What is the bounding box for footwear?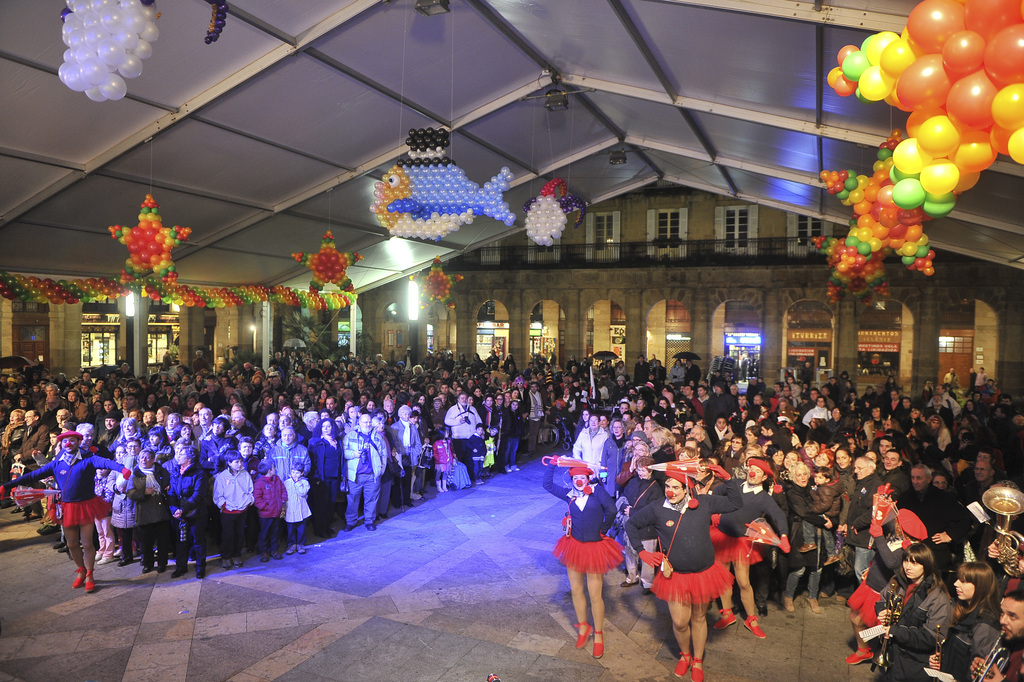
rect(155, 565, 167, 572).
